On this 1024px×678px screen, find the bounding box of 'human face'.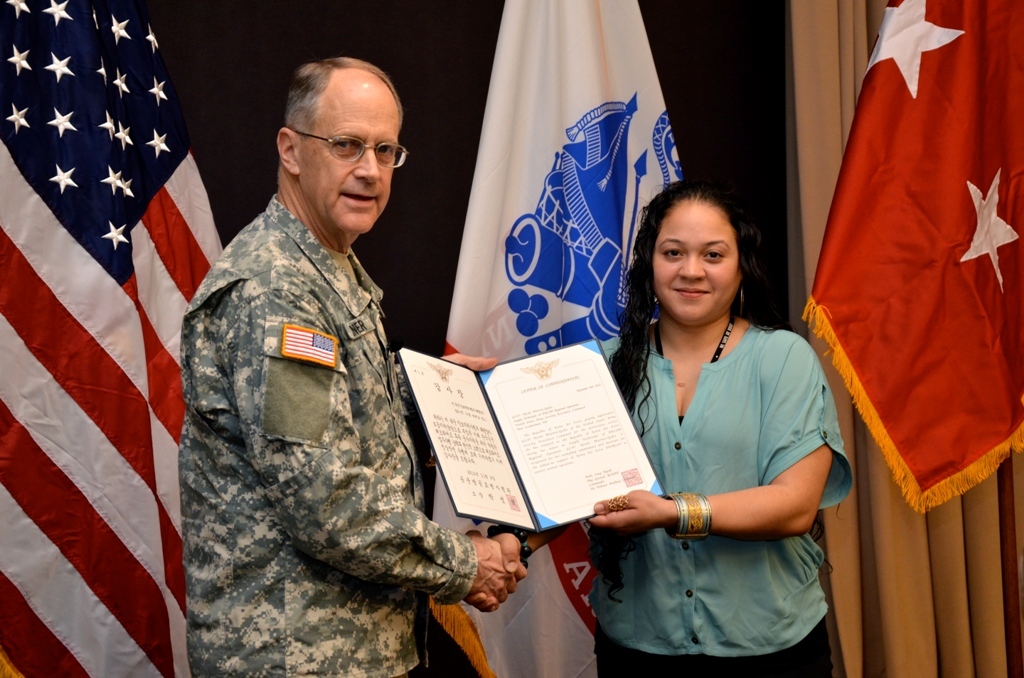
Bounding box: 654 203 739 328.
